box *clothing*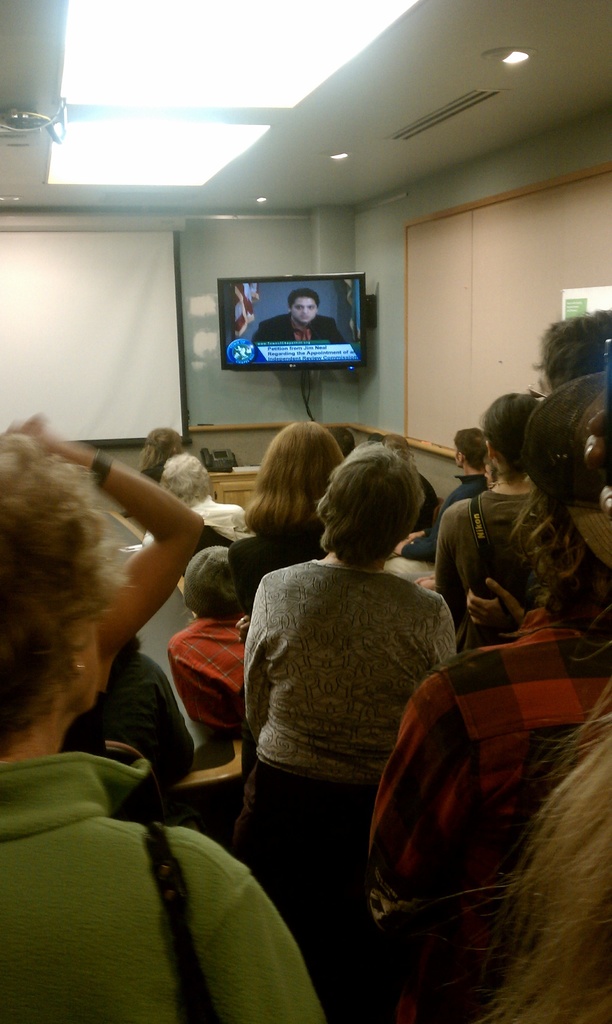
[x1=64, y1=644, x2=204, y2=769]
